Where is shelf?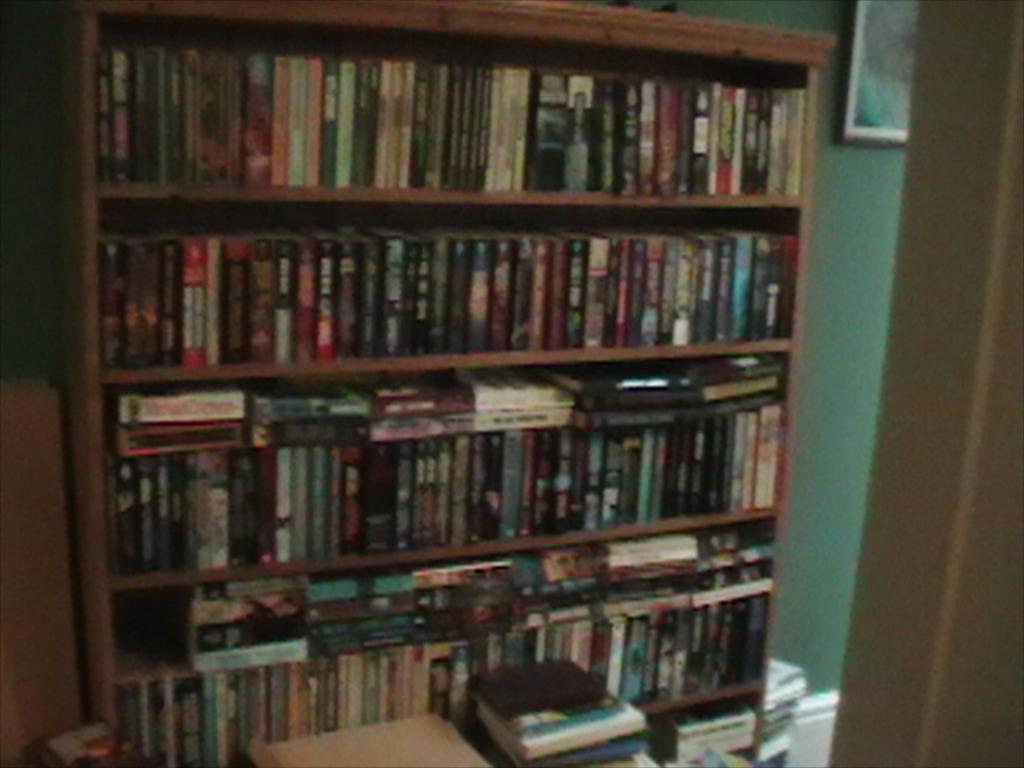
35:3:842:766.
